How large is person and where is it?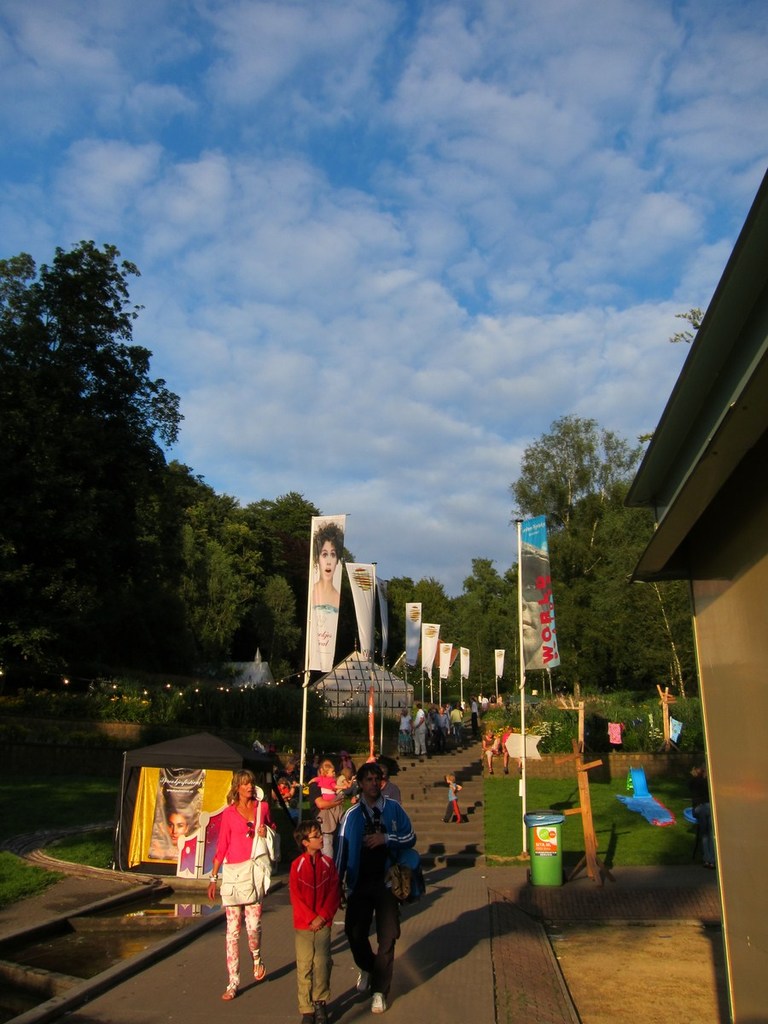
Bounding box: crop(380, 772, 399, 807).
